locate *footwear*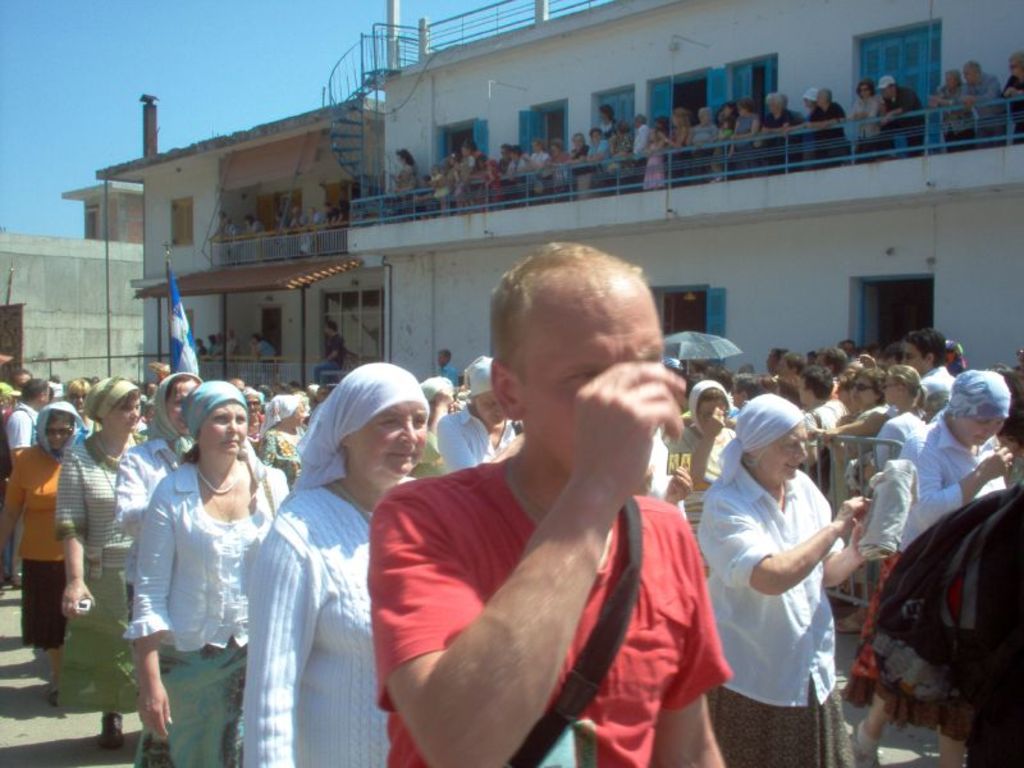
left=837, top=612, right=856, bottom=639
